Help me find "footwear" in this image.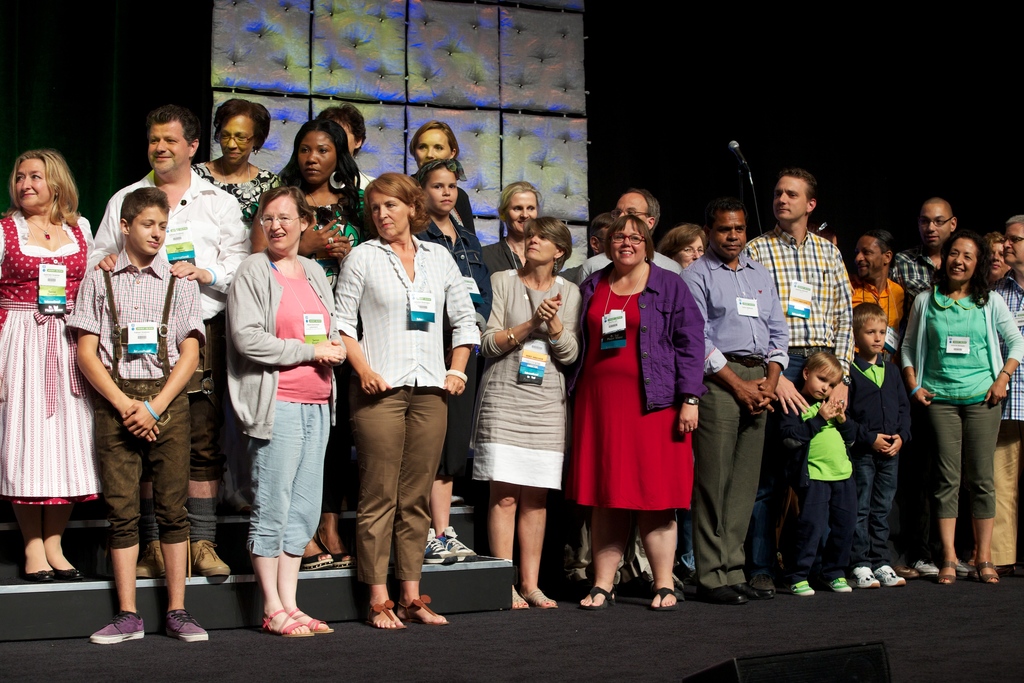
Found it: crop(88, 613, 146, 647).
